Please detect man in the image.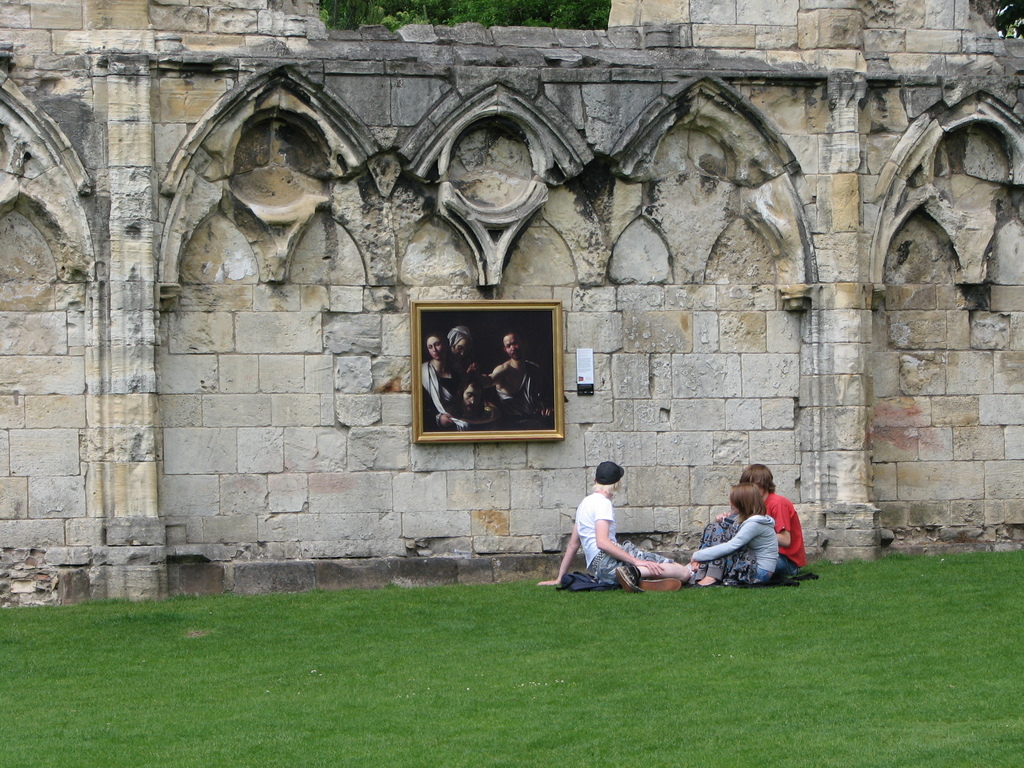
<region>740, 463, 808, 573</region>.
